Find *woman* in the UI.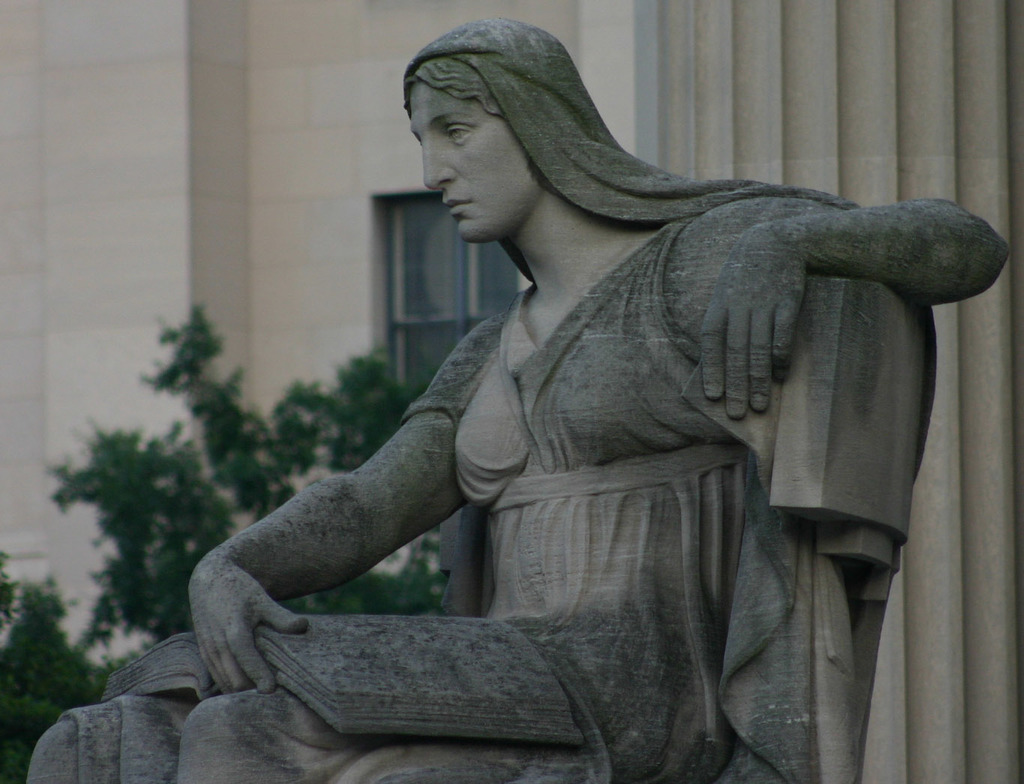
UI element at {"left": 31, "top": 14, "right": 1002, "bottom": 783}.
